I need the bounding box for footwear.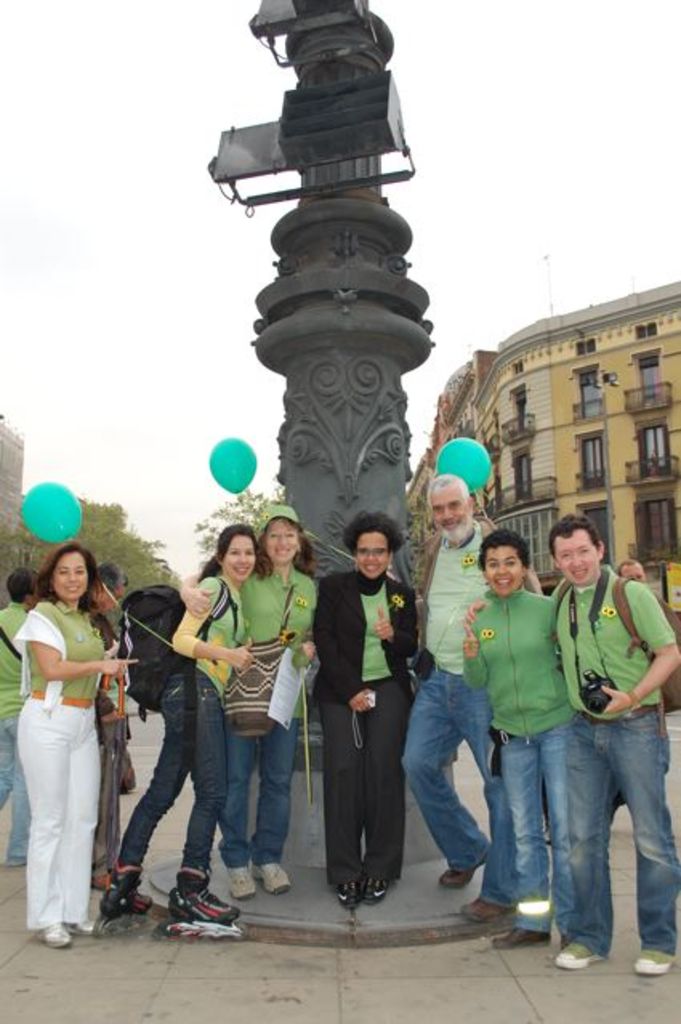
Here it is: 333,873,356,910.
